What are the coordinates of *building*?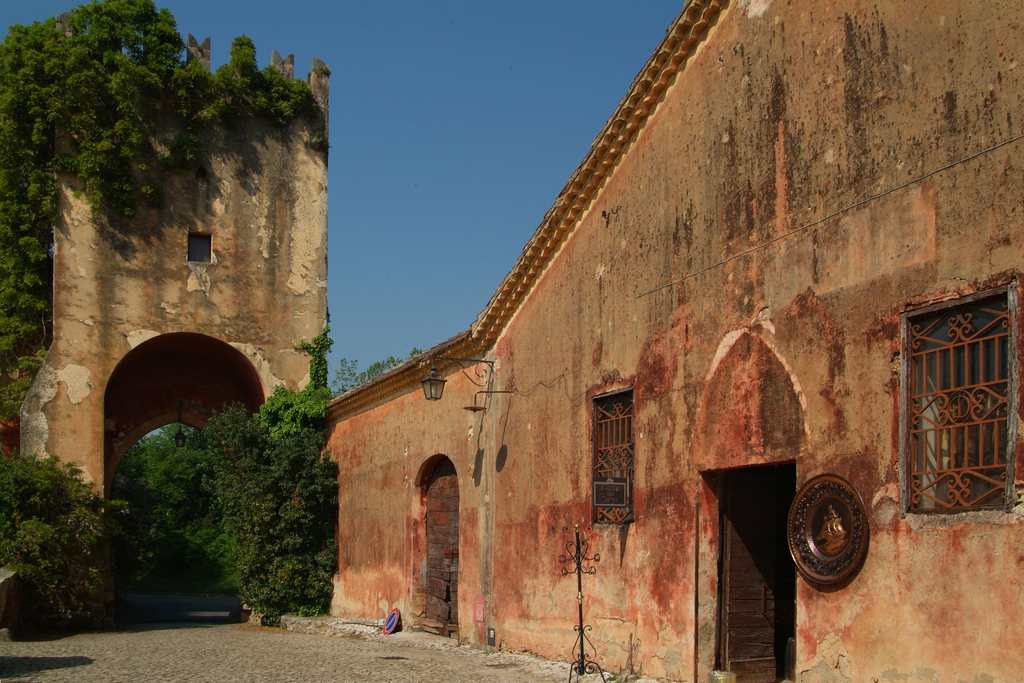
19 30 1023 682.
